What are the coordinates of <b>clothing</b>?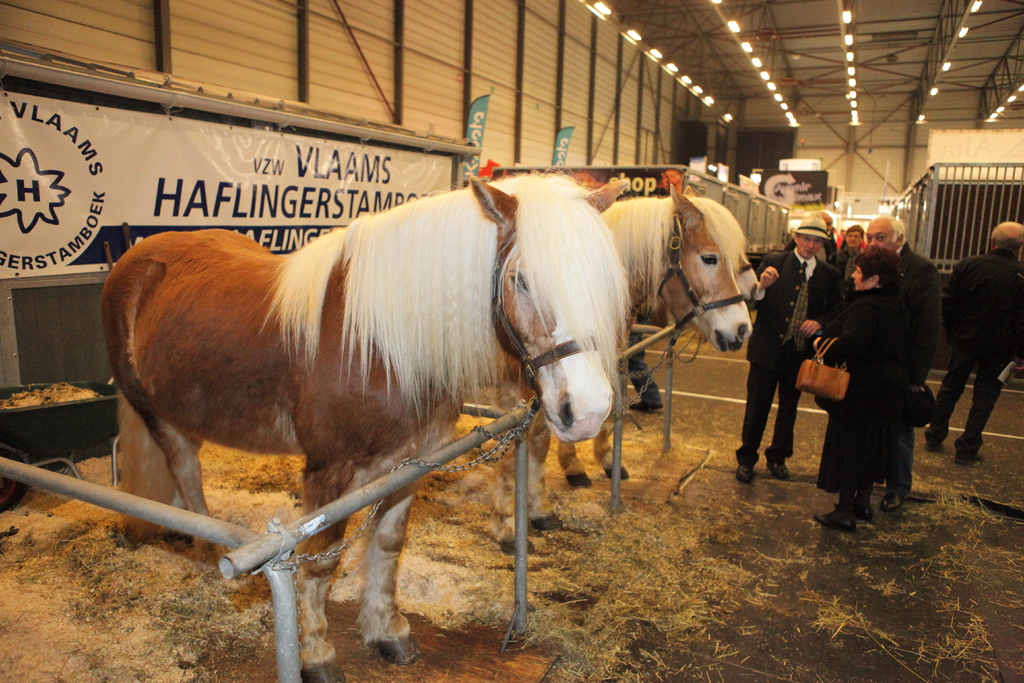
{"left": 831, "top": 230, "right": 870, "bottom": 254}.
